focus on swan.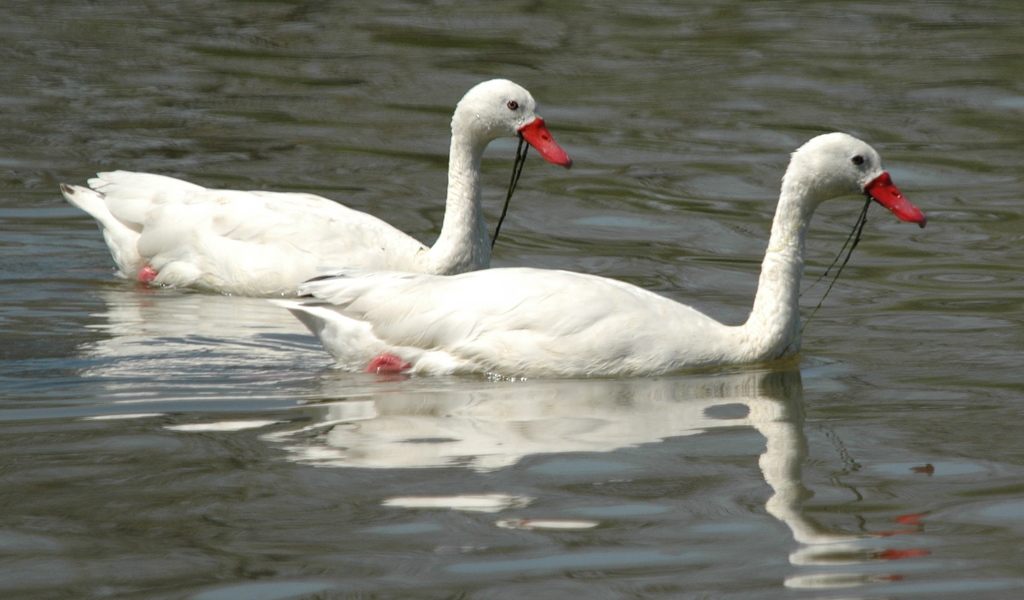
Focused at pyautogui.locateOnScreen(271, 129, 924, 382).
